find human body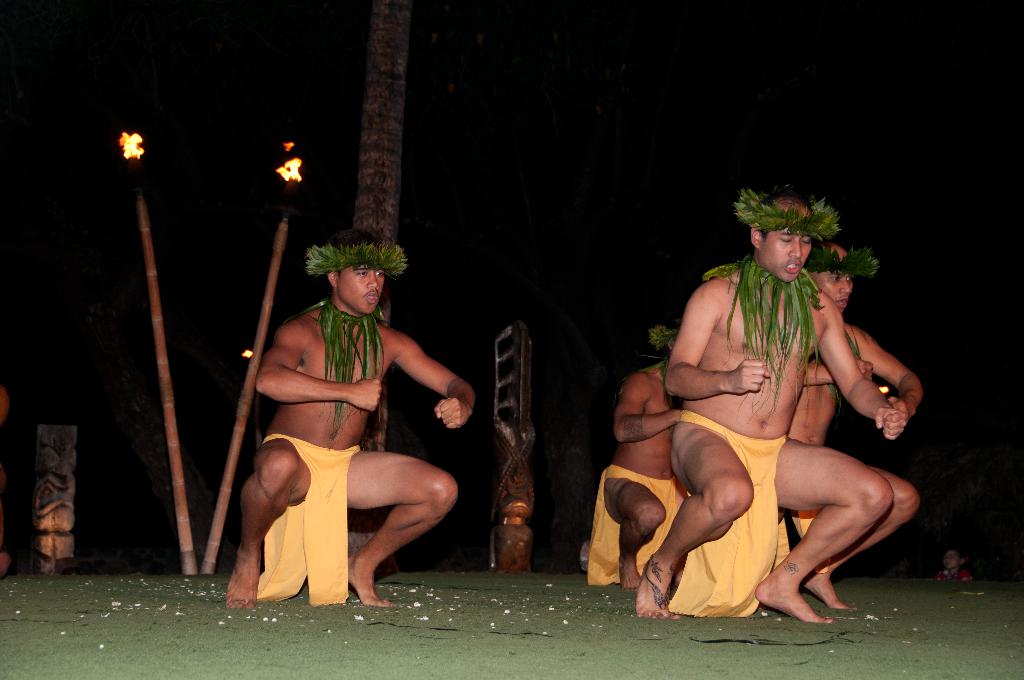
<bbox>791, 241, 924, 606</bbox>
